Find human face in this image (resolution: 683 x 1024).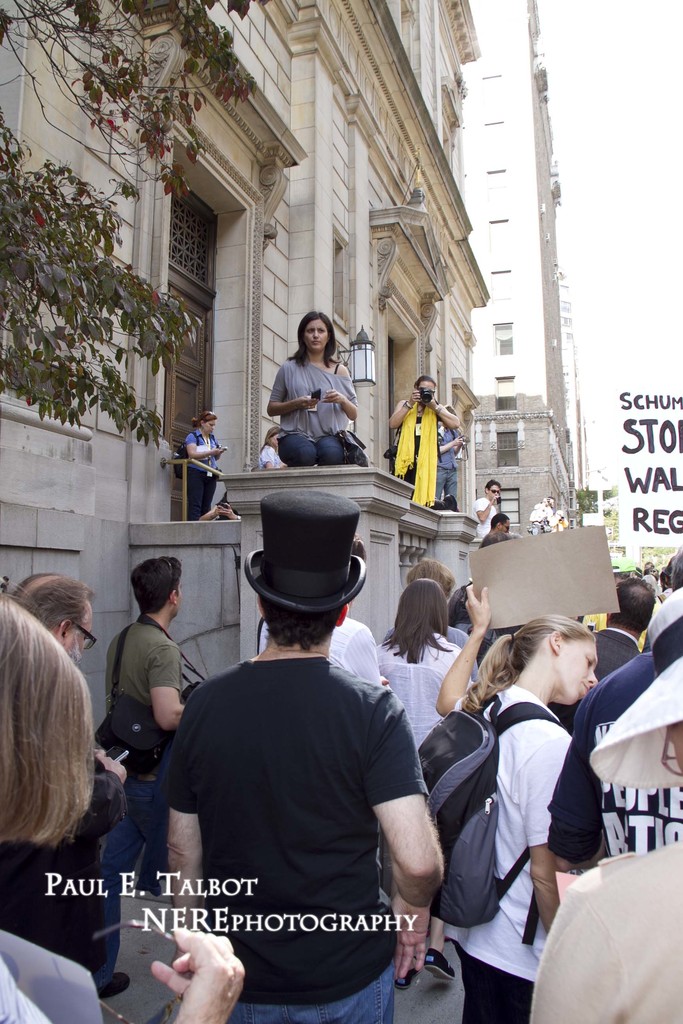
71, 623, 99, 659.
